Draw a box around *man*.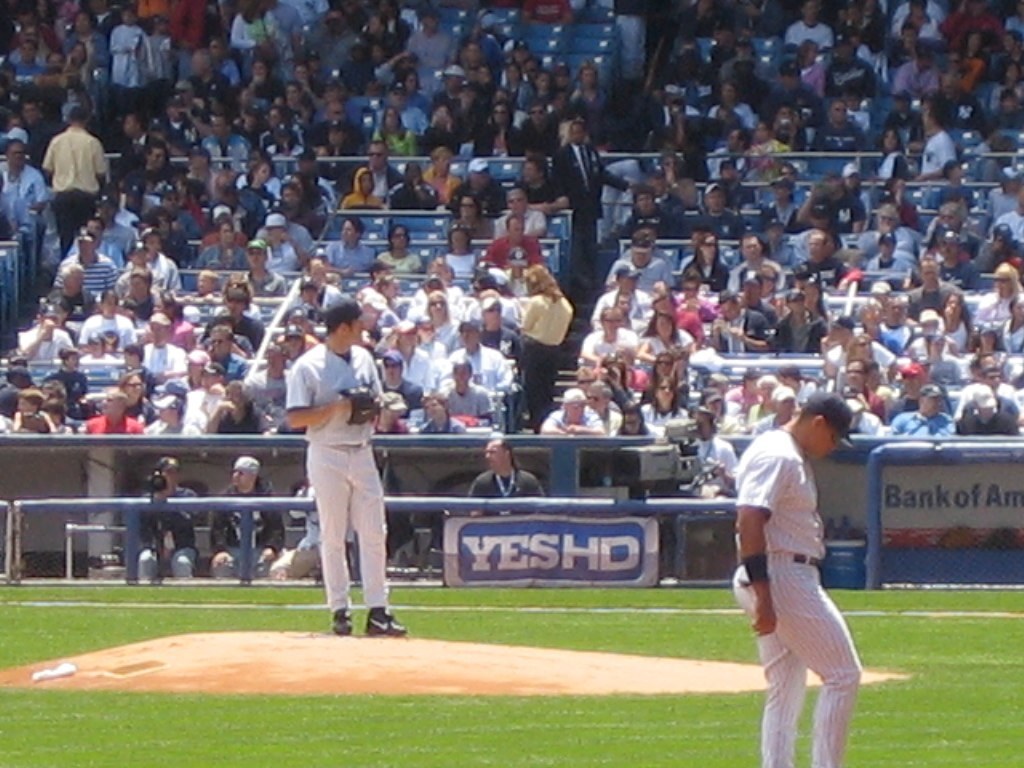
939 74 987 125.
